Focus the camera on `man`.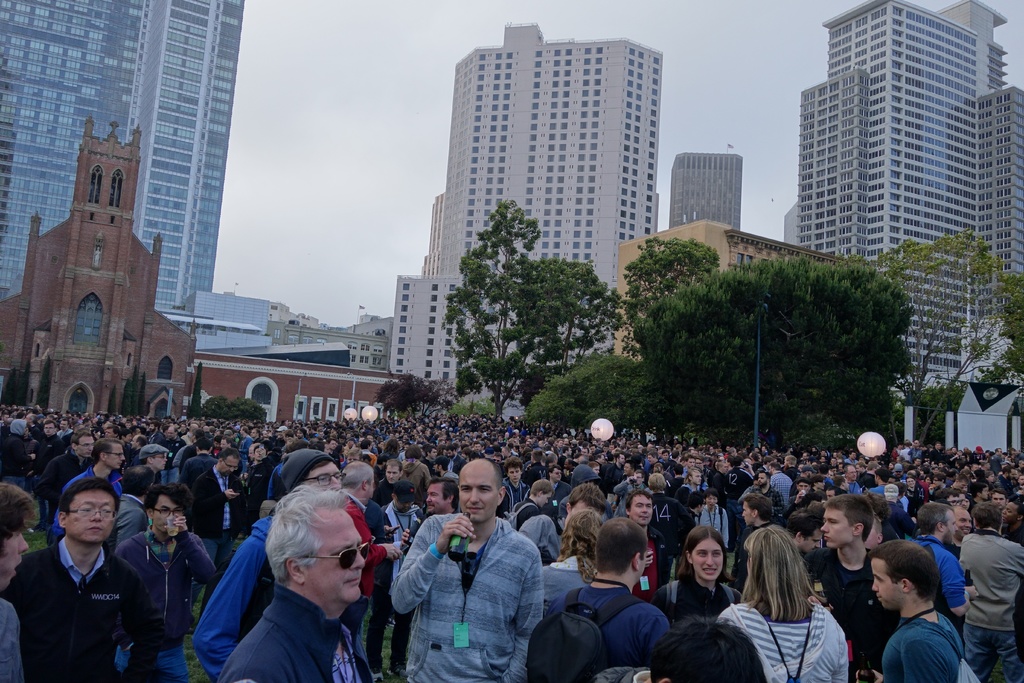
Focus region: box(581, 432, 586, 438).
